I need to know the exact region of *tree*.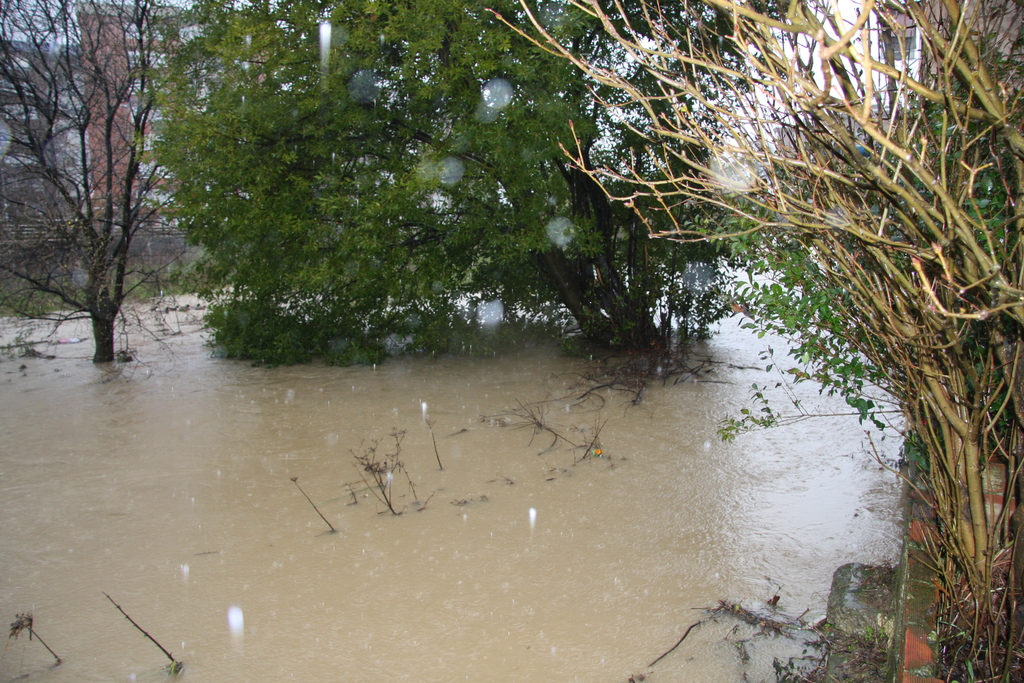
Region: <box>323,0,498,357</box>.
